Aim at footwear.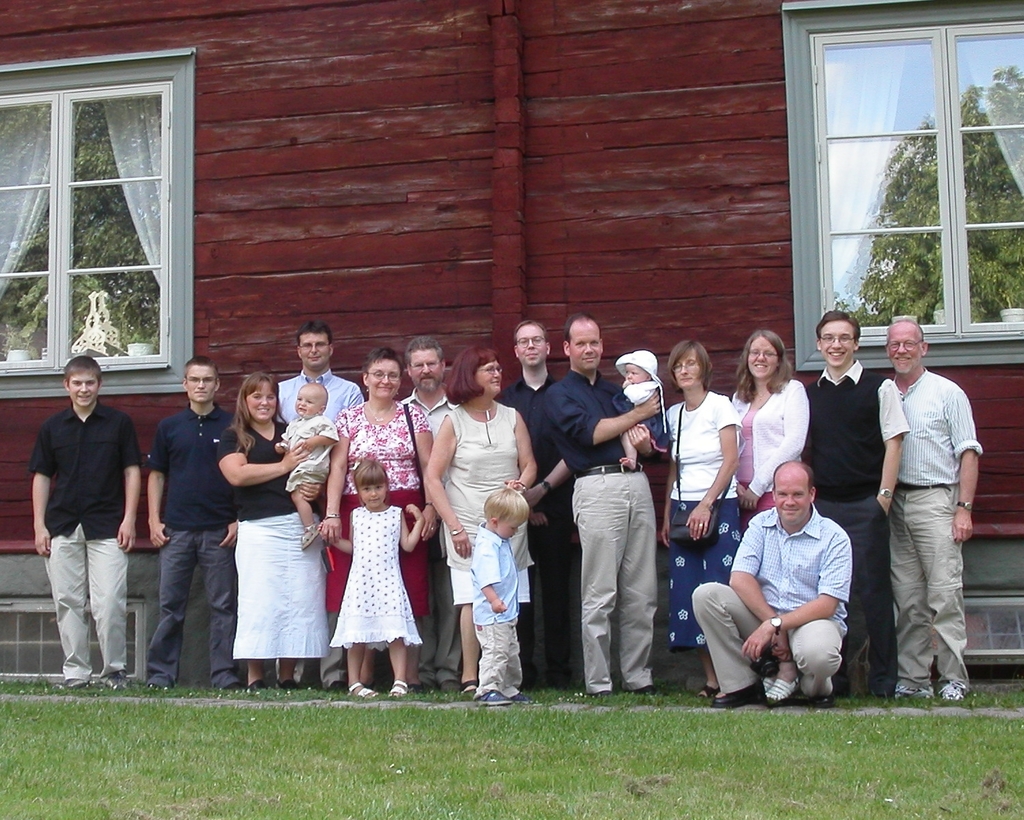
Aimed at 935, 678, 970, 703.
